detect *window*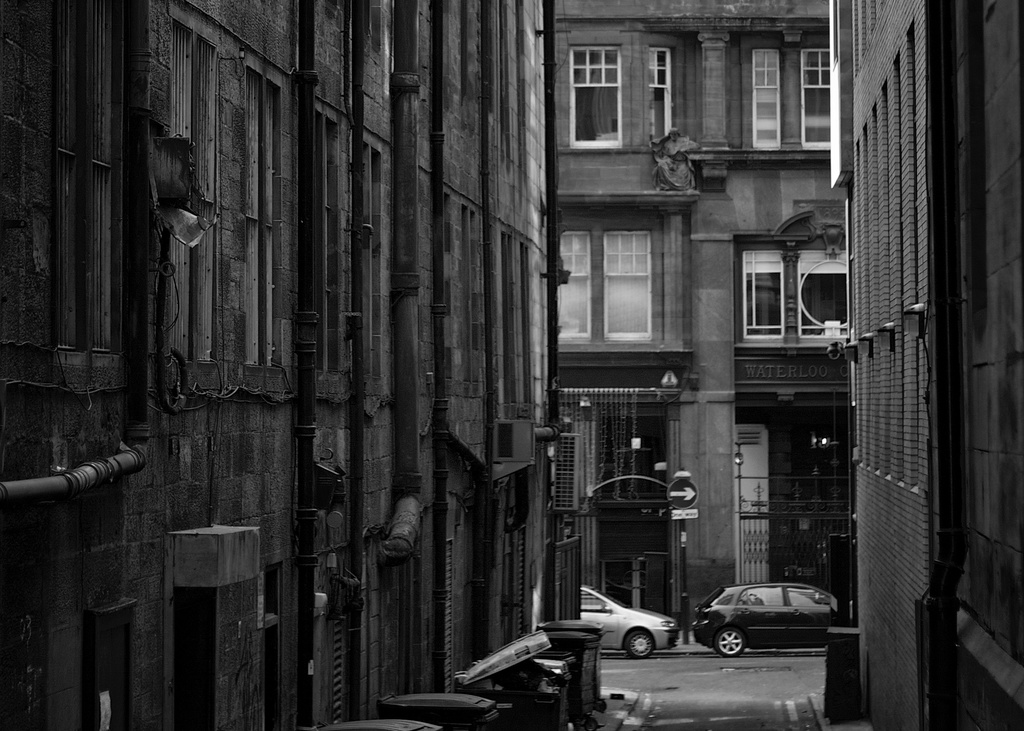
Rect(580, 195, 689, 364)
